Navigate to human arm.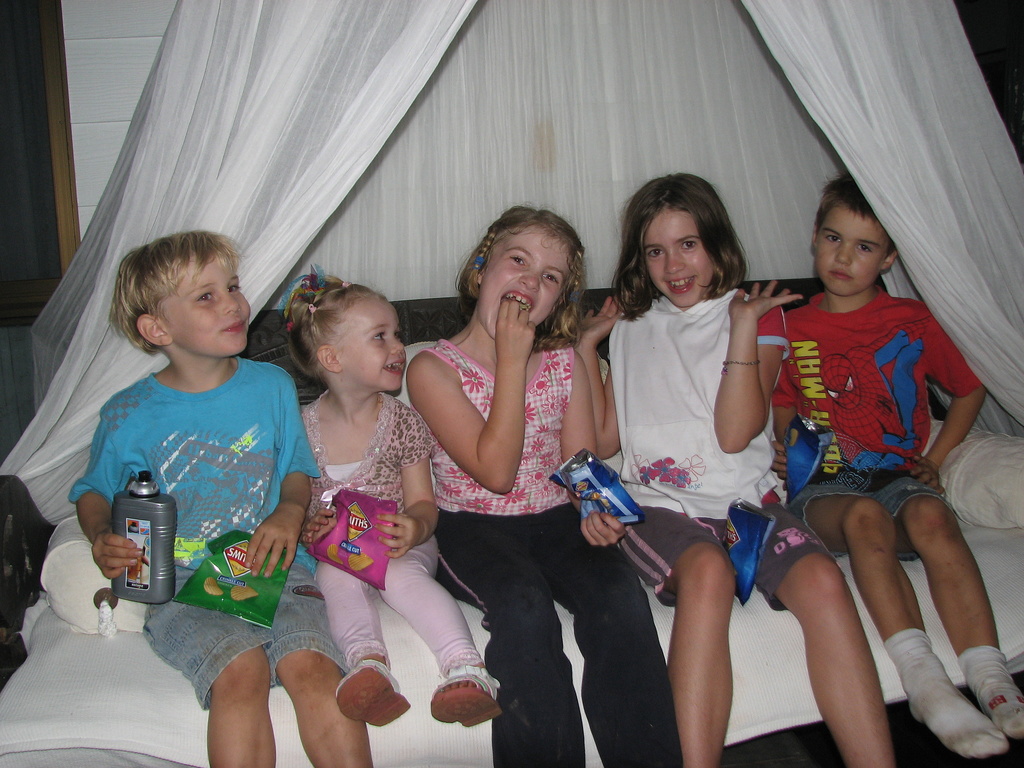
Navigation target: <box>371,410,440,561</box>.
